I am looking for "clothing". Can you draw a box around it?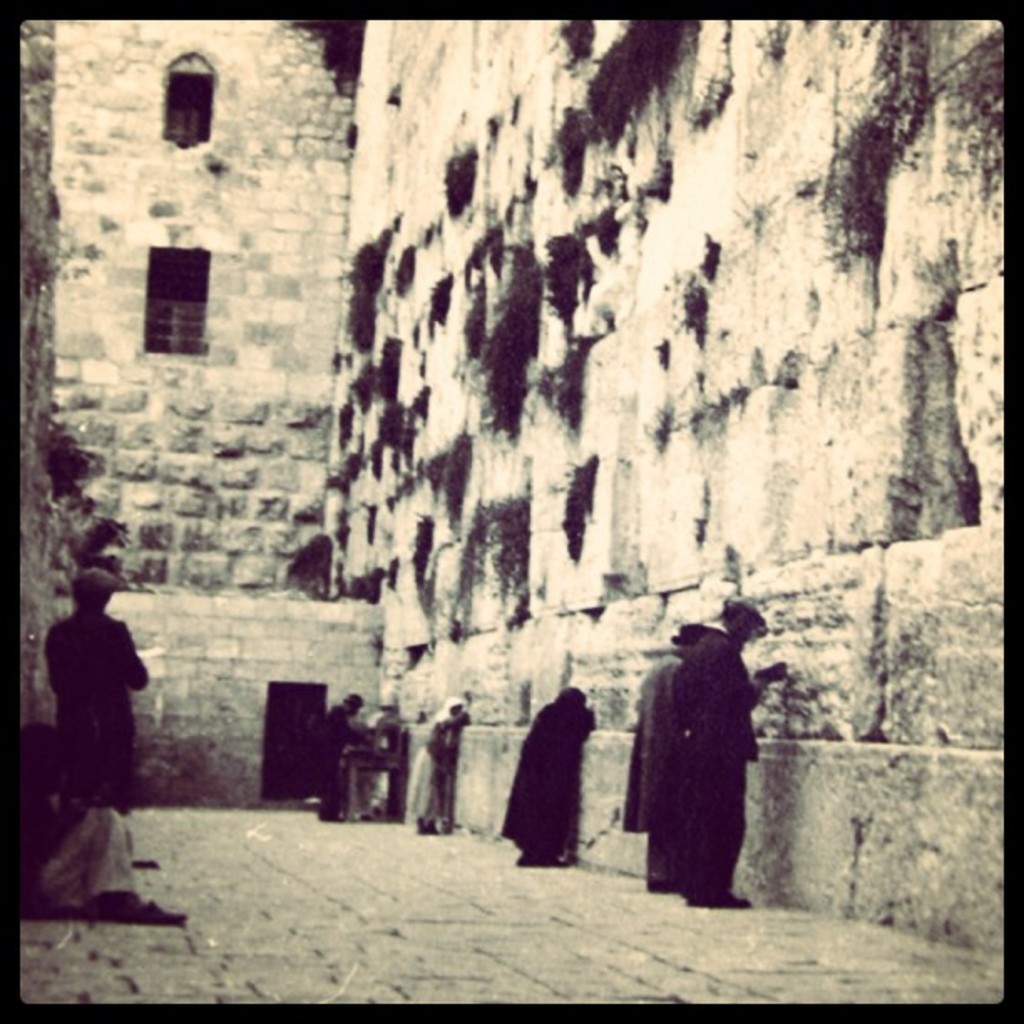
Sure, the bounding box is 654:649:688:885.
